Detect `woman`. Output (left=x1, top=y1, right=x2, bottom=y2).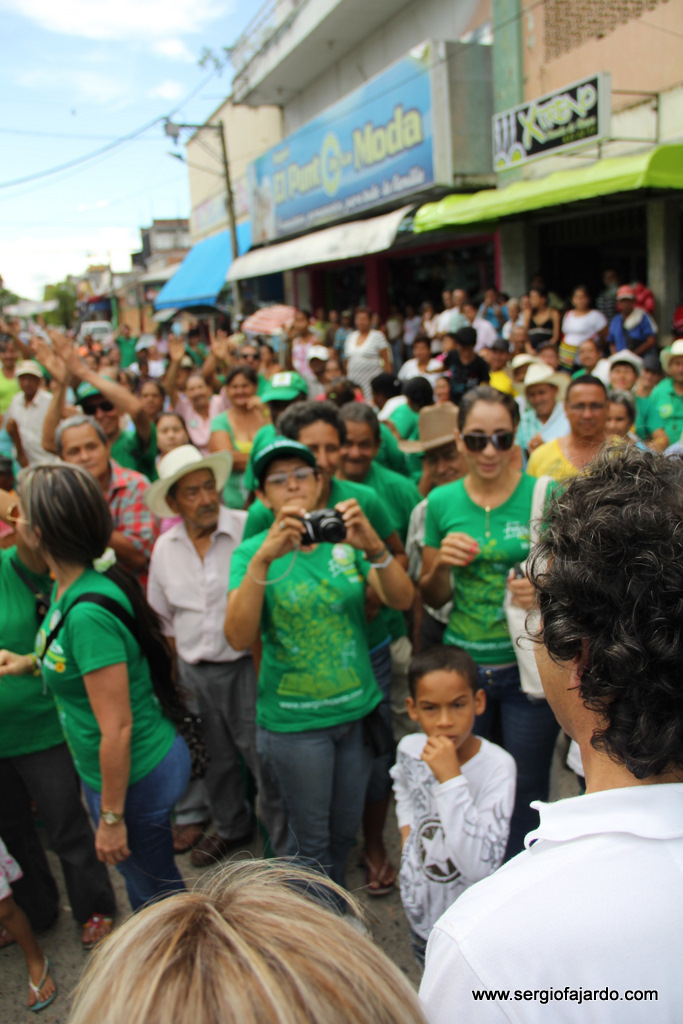
(left=529, top=285, right=558, bottom=358).
